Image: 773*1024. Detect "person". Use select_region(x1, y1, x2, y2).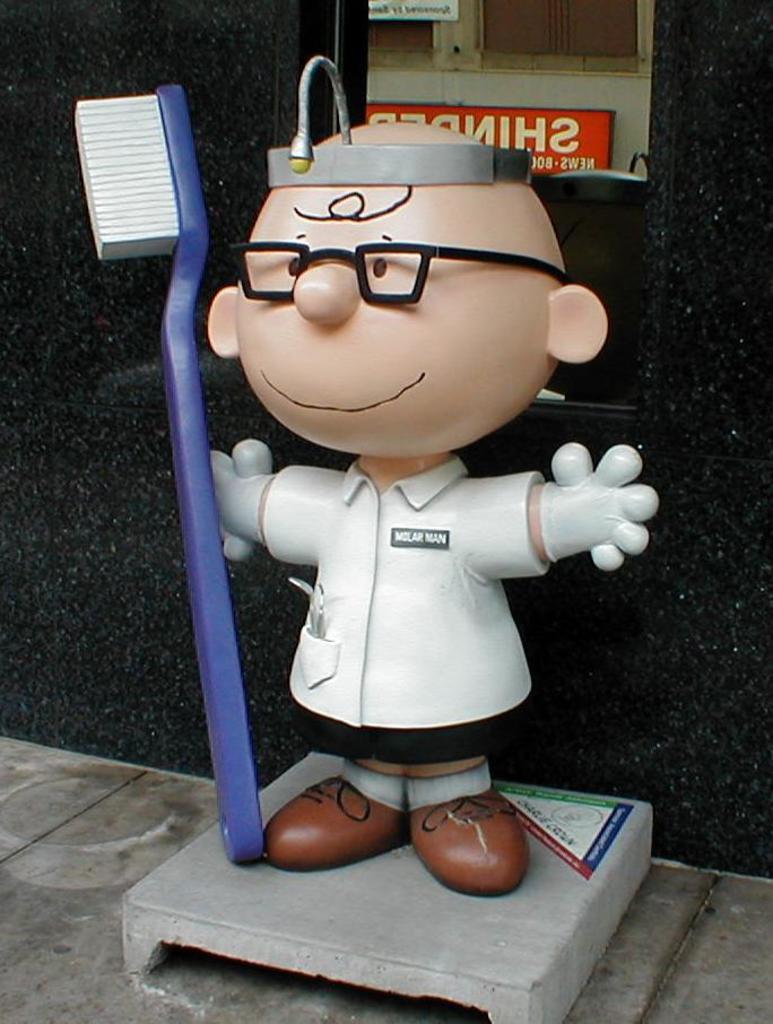
select_region(207, 123, 660, 897).
